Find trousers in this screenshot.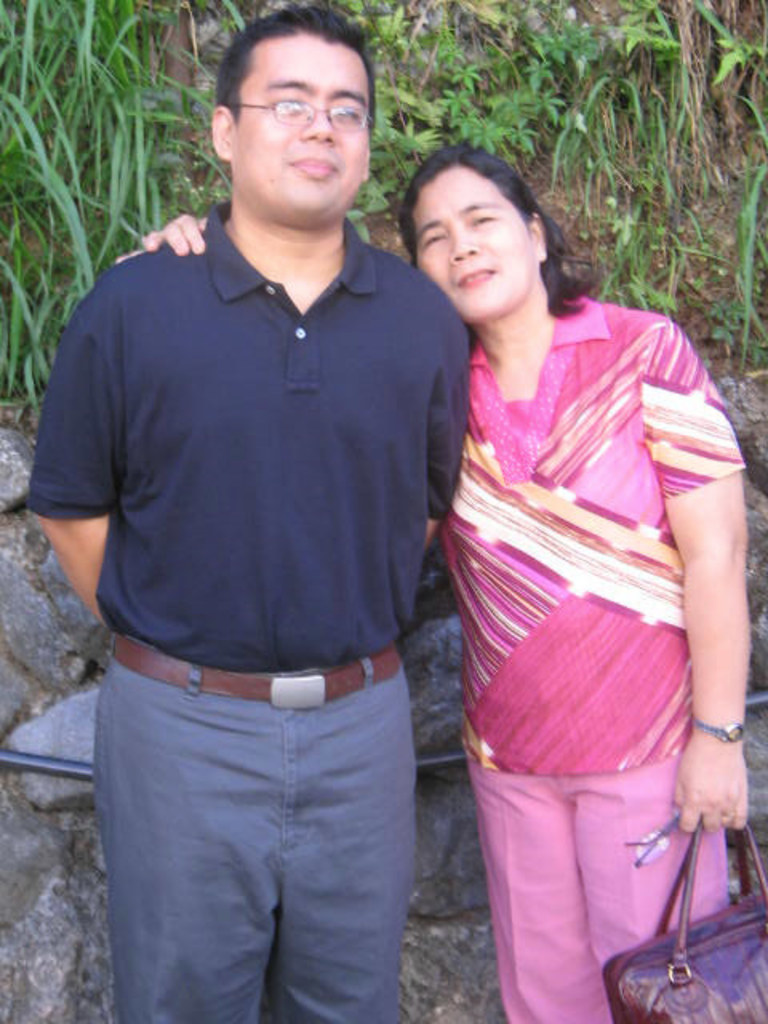
The bounding box for trousers is [101,662,443,1021].
